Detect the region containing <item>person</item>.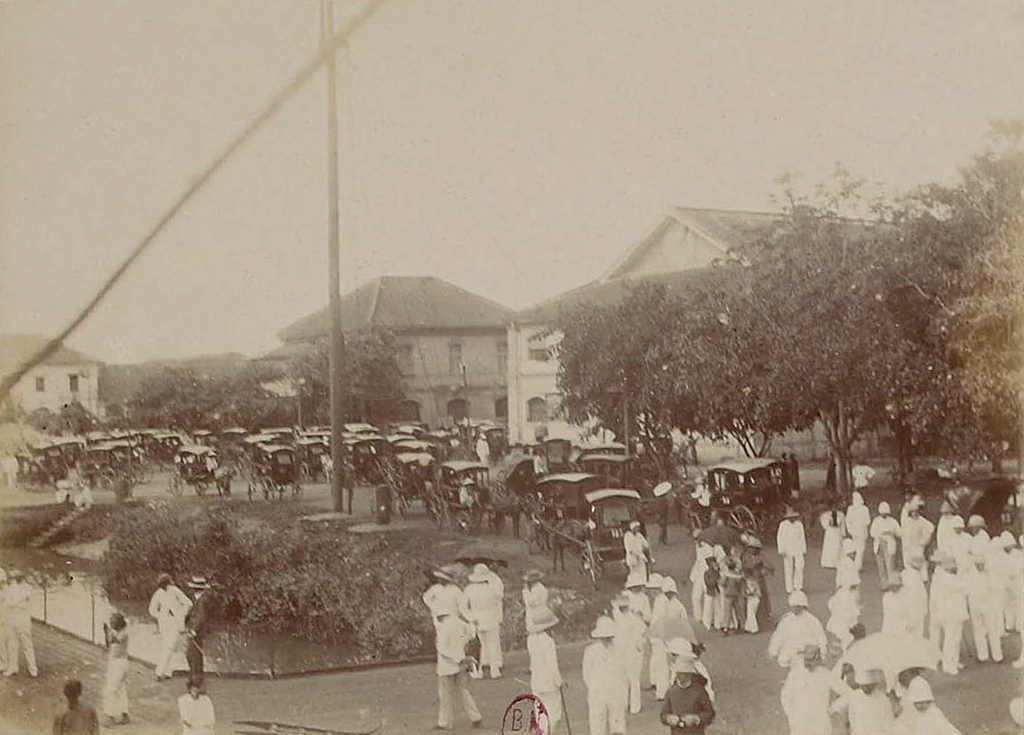
(933, 550, 964, 641).
